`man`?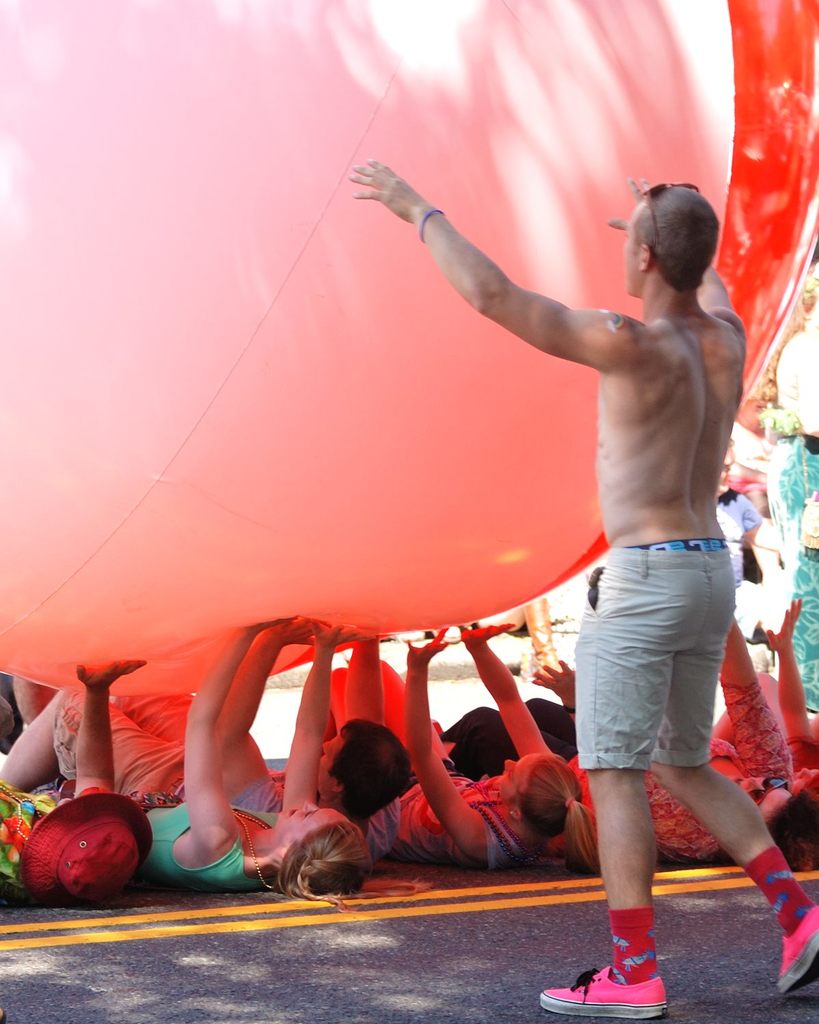
x1=424 y1=104 x2=784 y2=945
